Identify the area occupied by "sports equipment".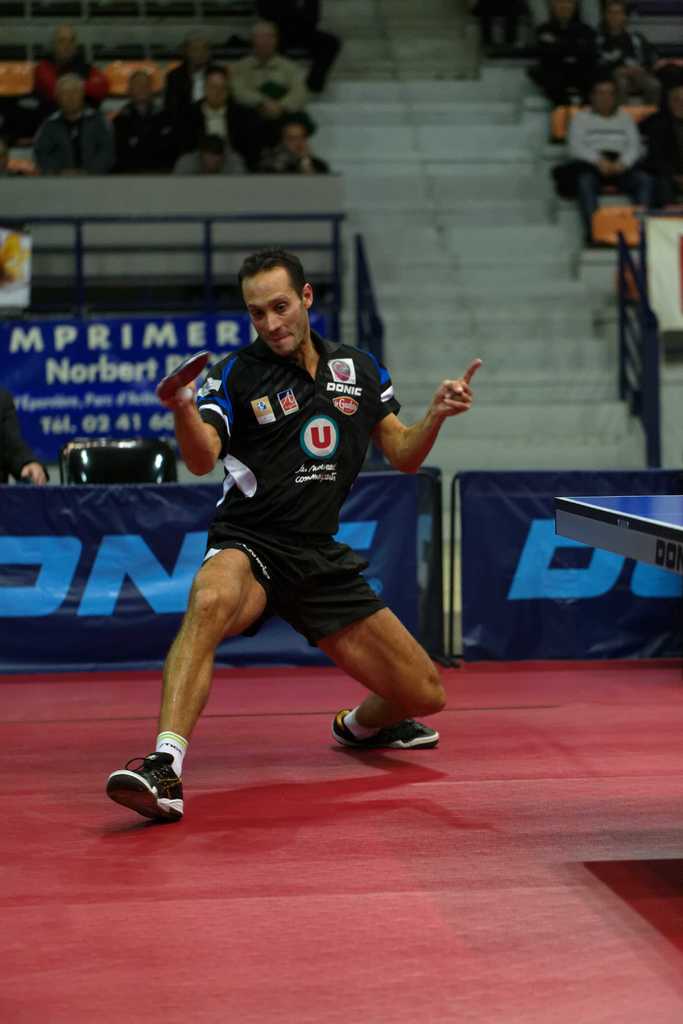
Area: {"x1": 162, "y1": 353, "x2": 215, "y2": 395}.
